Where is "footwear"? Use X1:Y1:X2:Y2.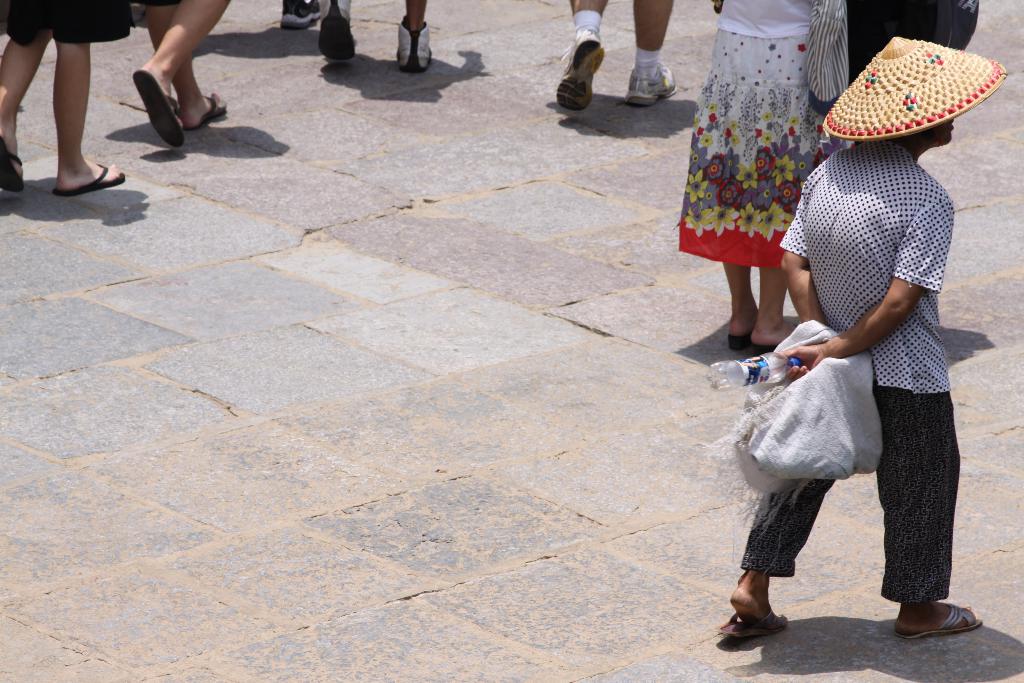
183:89:225:133.
